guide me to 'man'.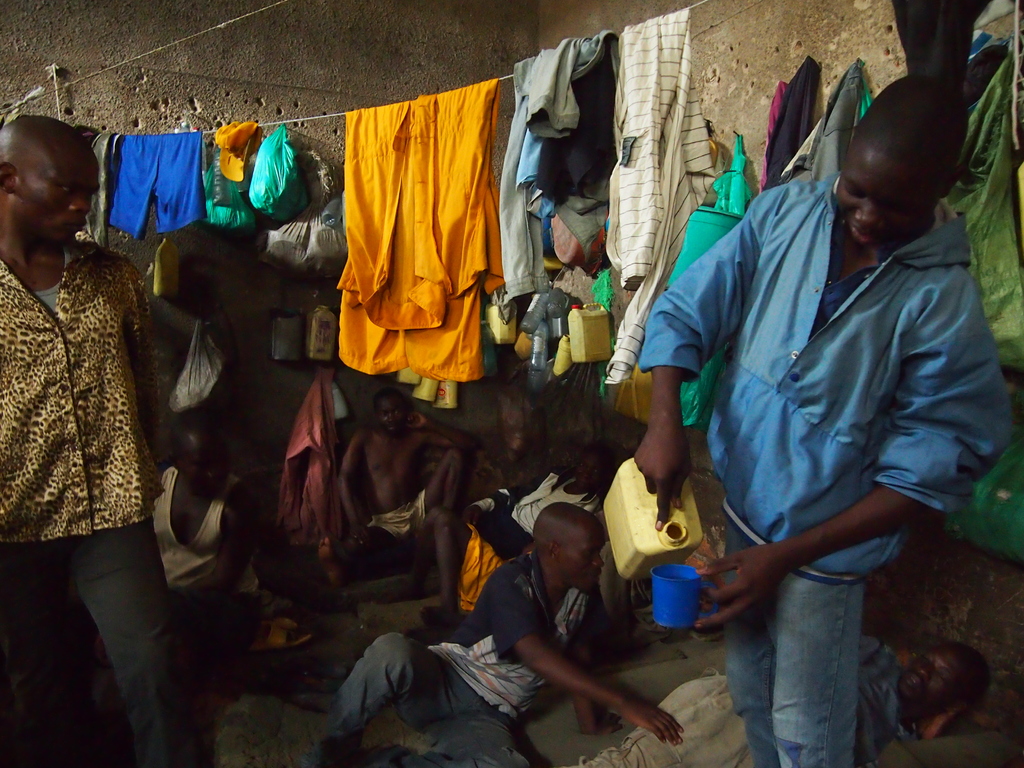
Guidance: {"left": 578, "top": 662, "right": 996, "bottom": 765}.
